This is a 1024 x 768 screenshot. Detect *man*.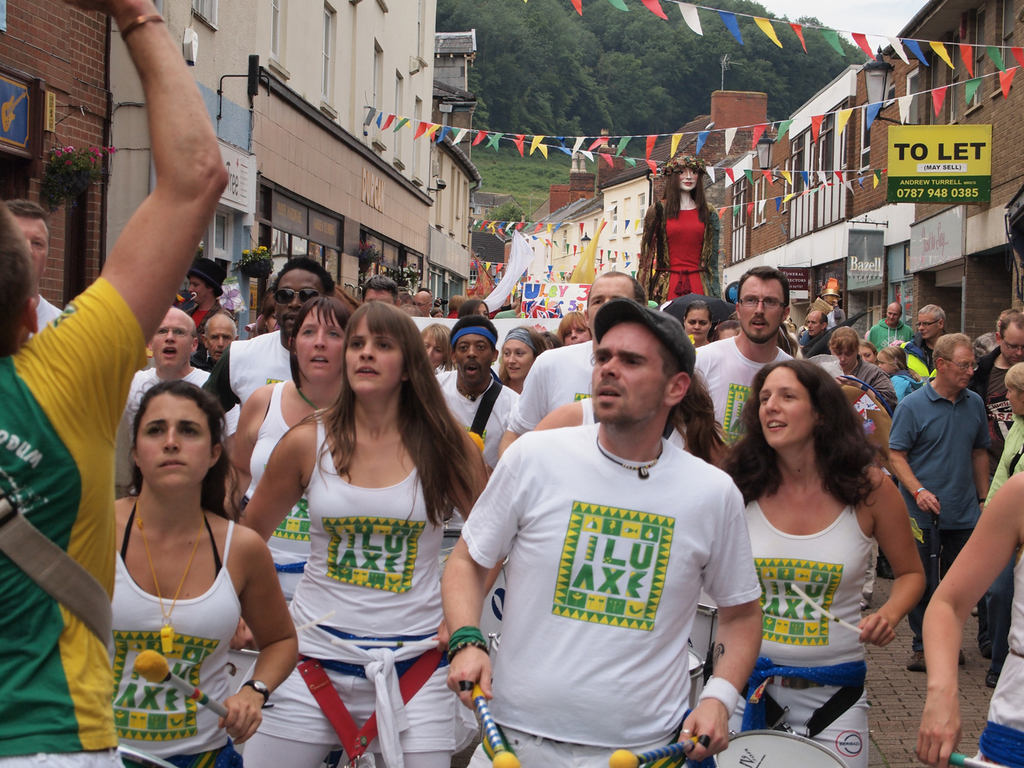
<bbox>358, 276, 397, 309</bbox>.
